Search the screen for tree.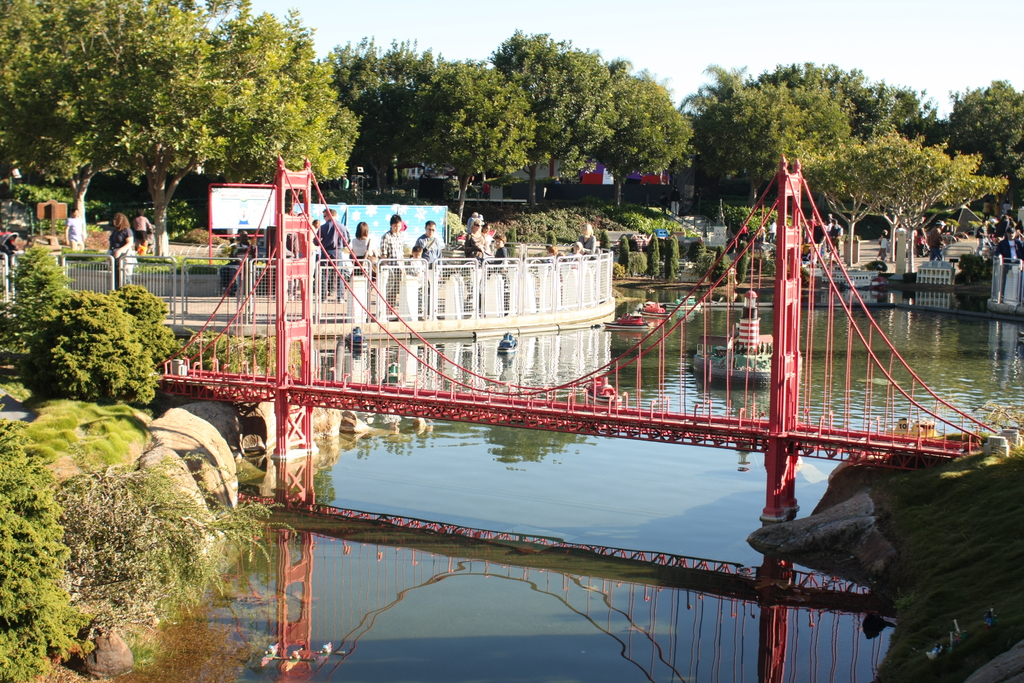
Found at bbox=[906, 78, 1023, 204].
